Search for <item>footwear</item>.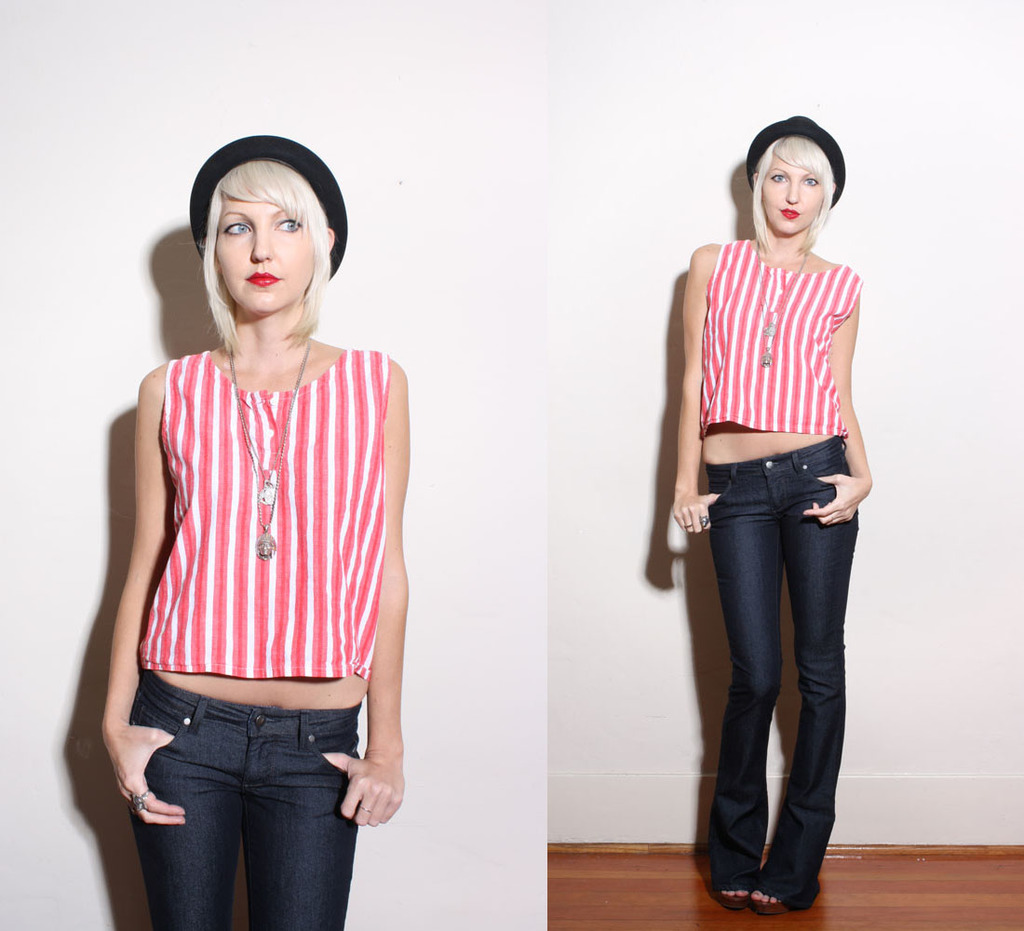
Found at locate(747, 888, 784, 921).
